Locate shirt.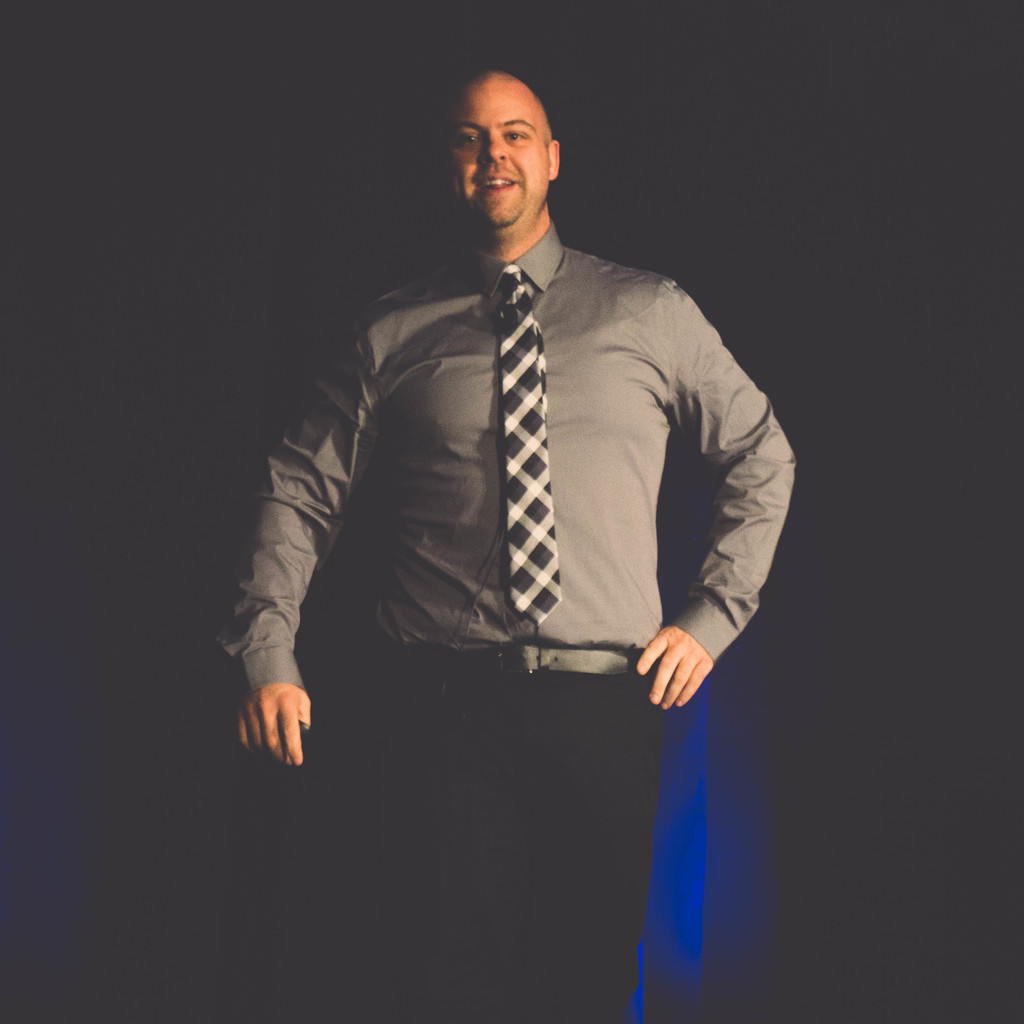
Bounding box: (x1=214, y1=221, x2=796, y2=701).
